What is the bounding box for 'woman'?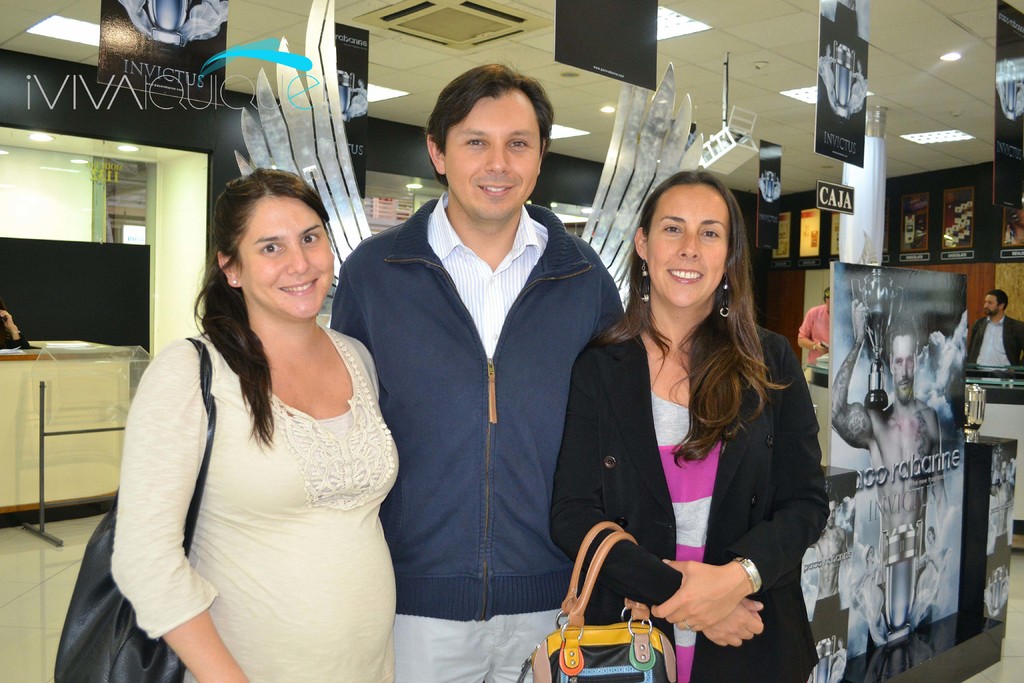
543:168:832:682.
